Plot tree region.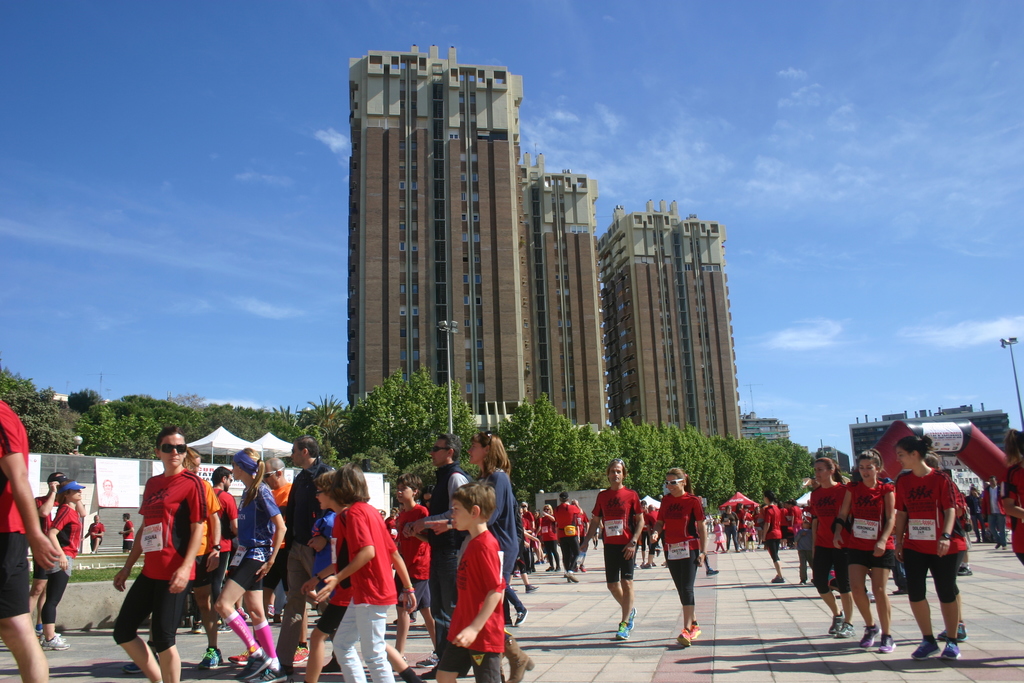
Plotted at box(65, 390, 112, 425).
